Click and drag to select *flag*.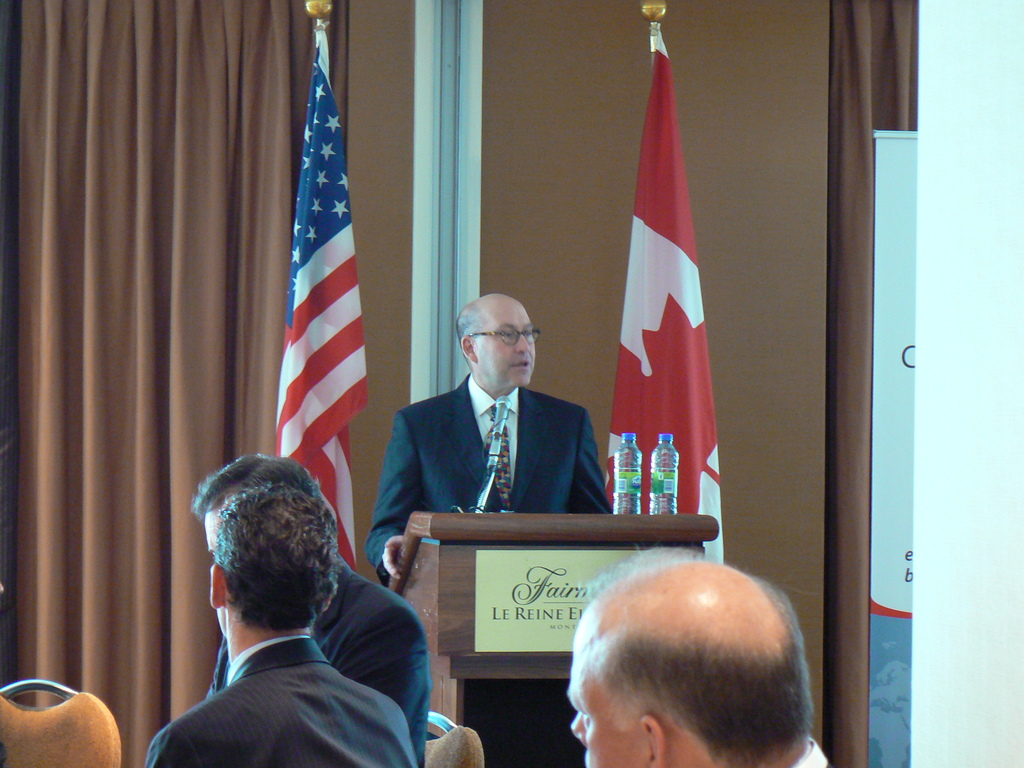
Selection: region(609, 23, 724, 566).
